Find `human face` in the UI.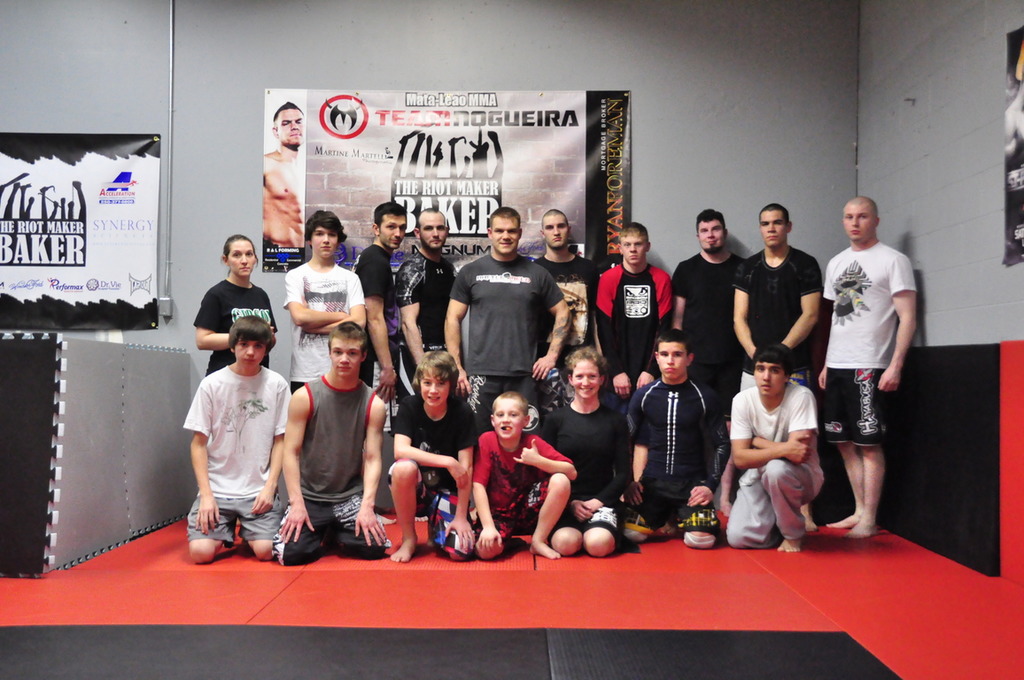
UI element at BBox(420, 212, 448, 248).
